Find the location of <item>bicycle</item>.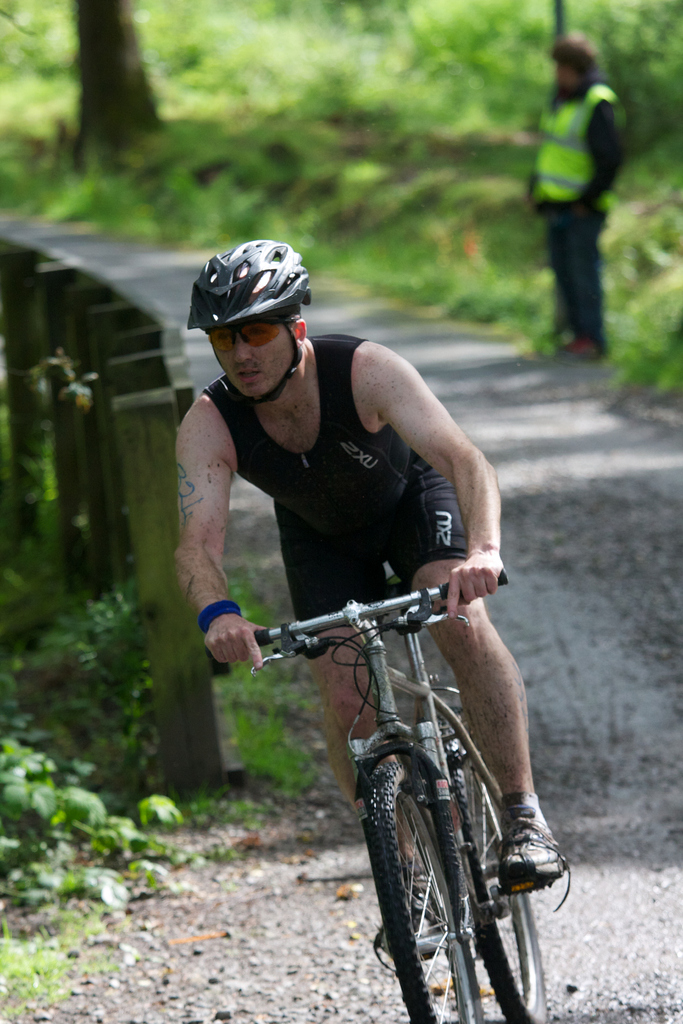
Location: left=221, top=575, right=568, bottom=1011.
